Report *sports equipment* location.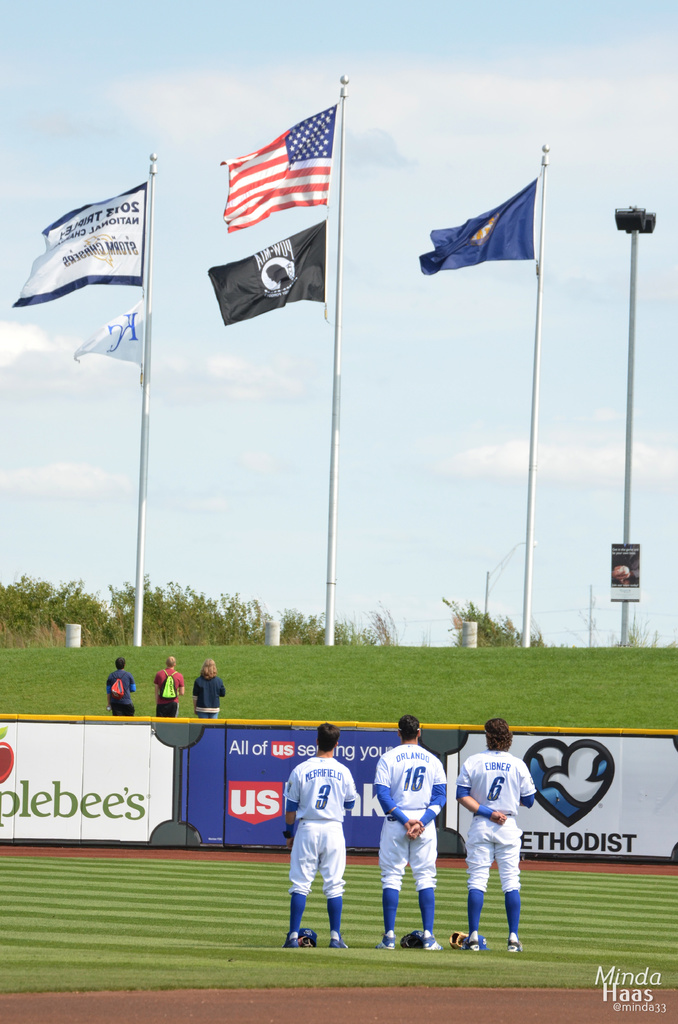
Report: Rect(447, 931, 469, 950).
